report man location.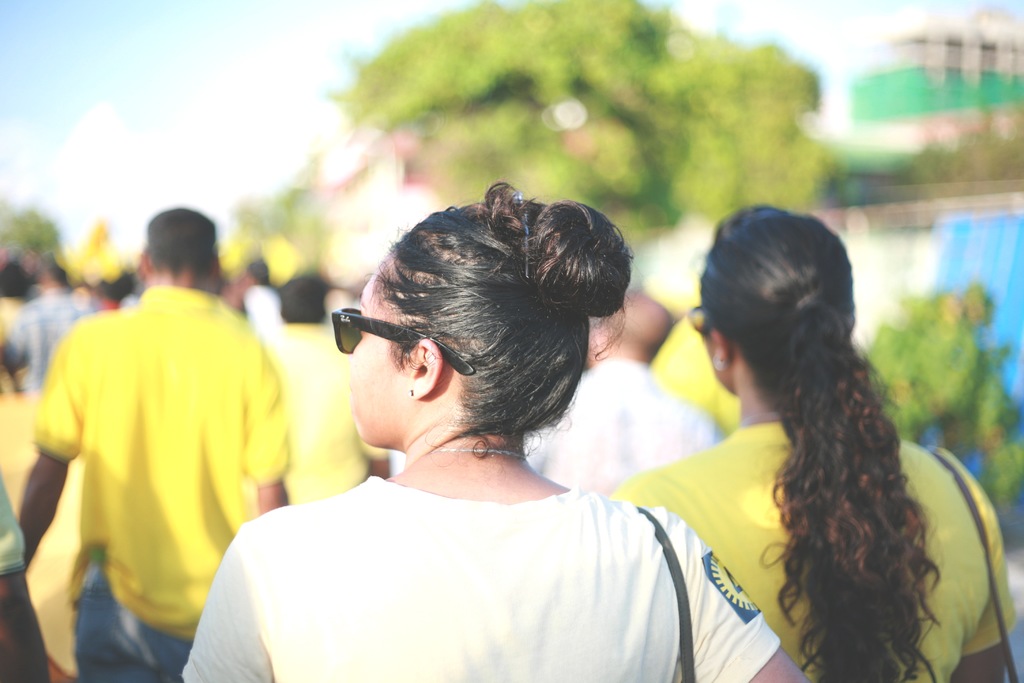
Report: pyautogui.locateOnScreen(19, 260, 88, 394).
